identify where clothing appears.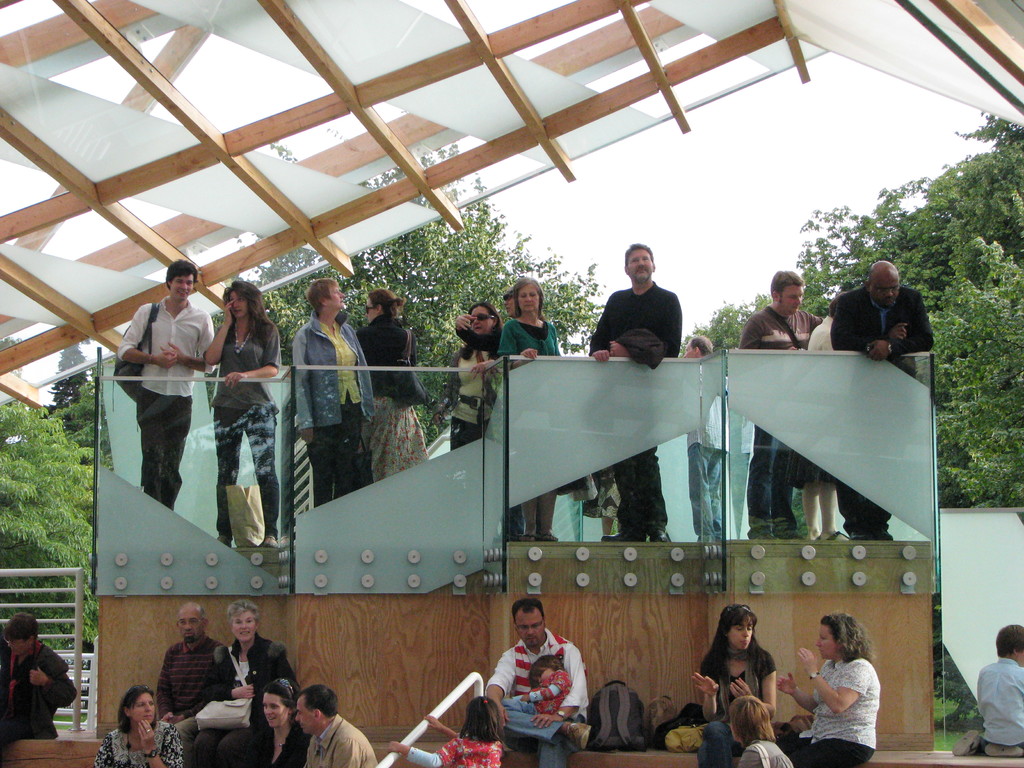
Appears at l=356, t=306, r=440, b=482.
